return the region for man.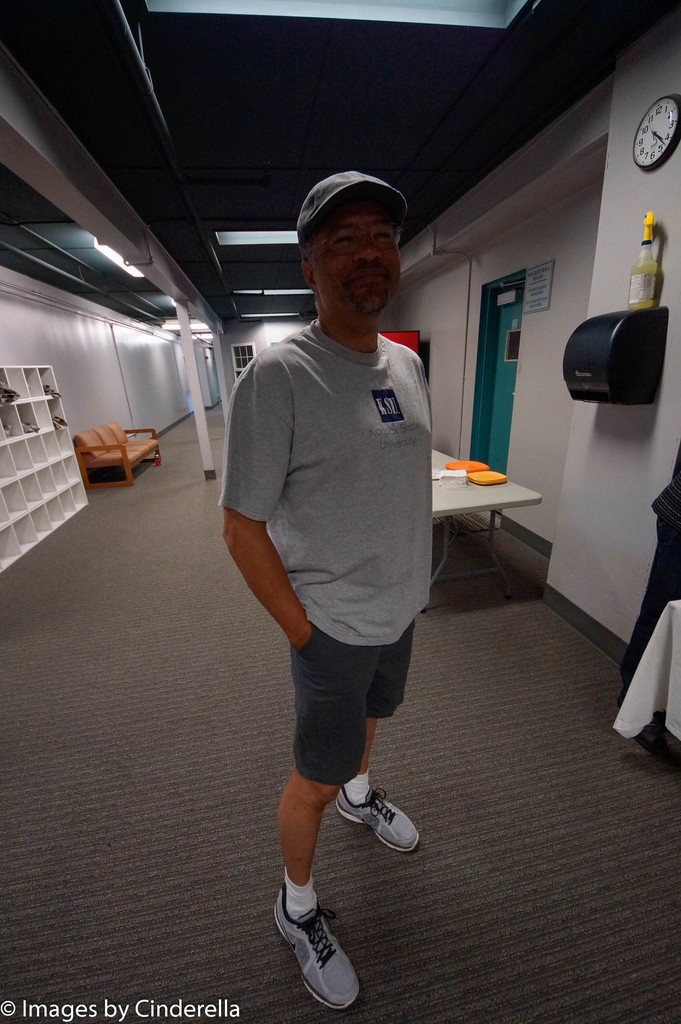
{"x1": 211, "y1": 175, "x2": 432, "y2": 1023}.
